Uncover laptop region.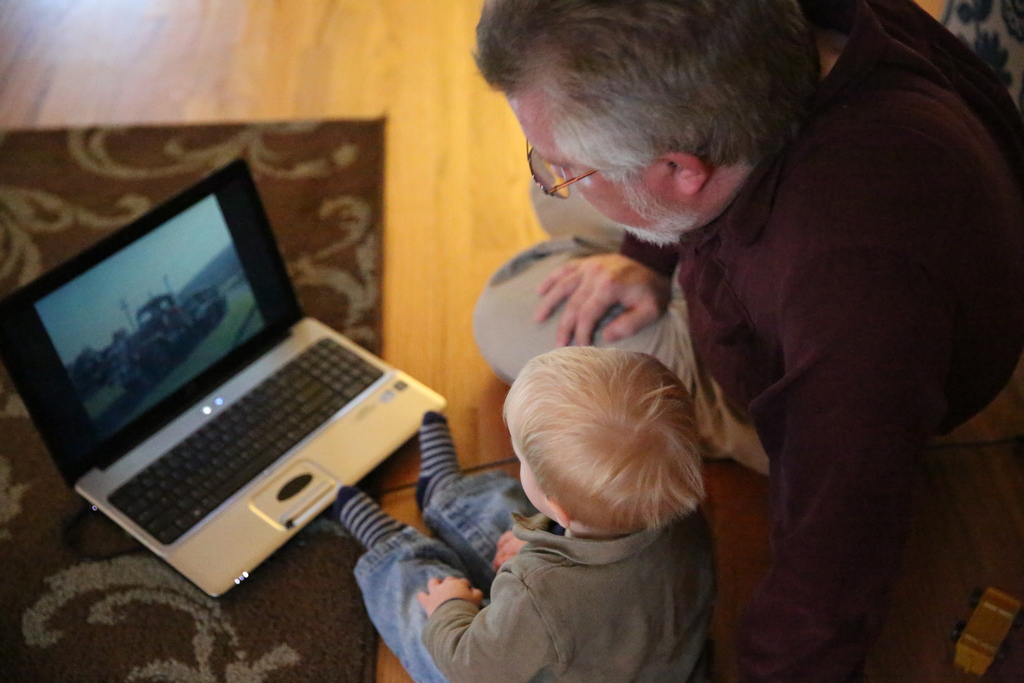
Uncovered: select_region(16, 150, 438, 614).
